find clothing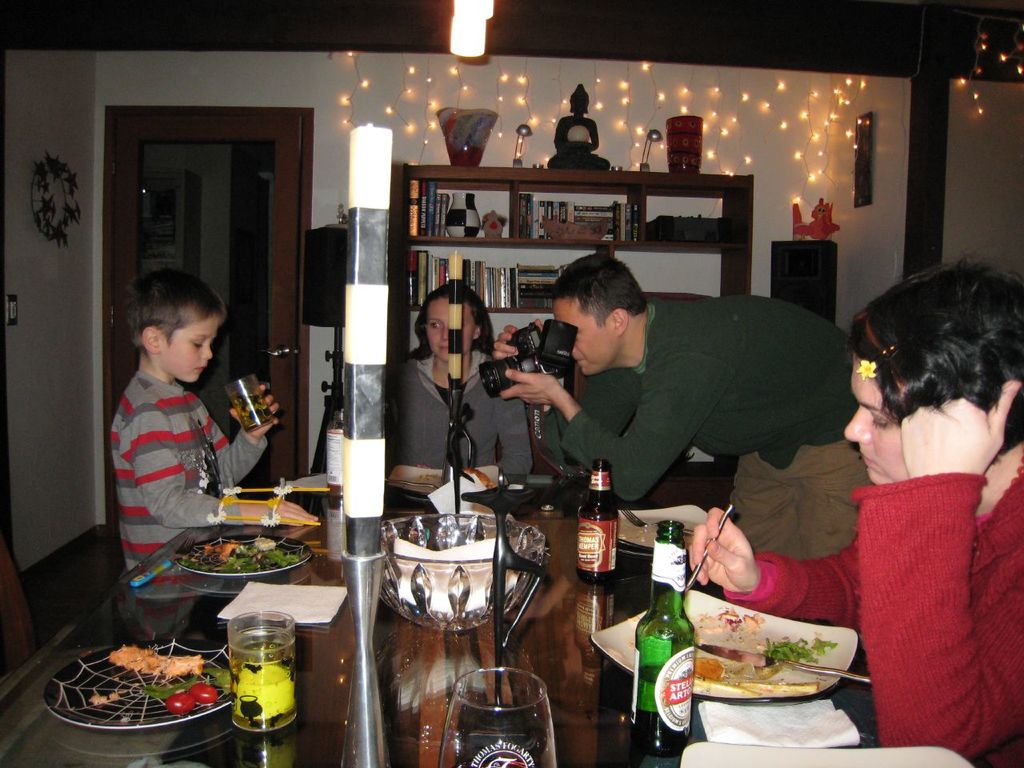
left=722, top=431, right=1023, bottom=767
